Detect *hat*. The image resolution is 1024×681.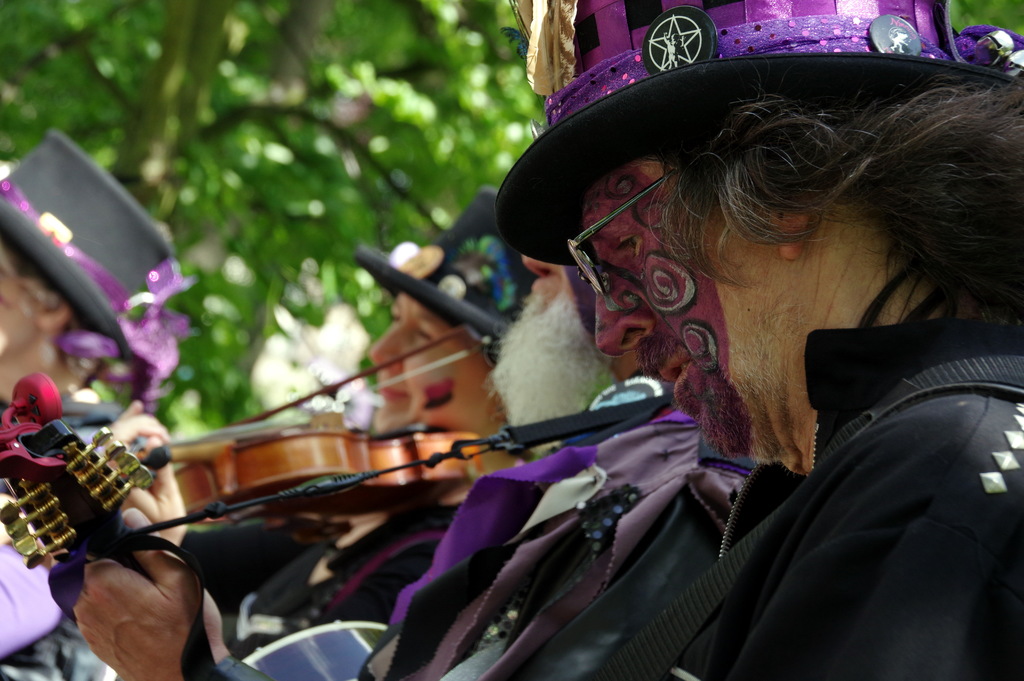
pyautogui.locateOnScreen(355, 188, 539, 344).
